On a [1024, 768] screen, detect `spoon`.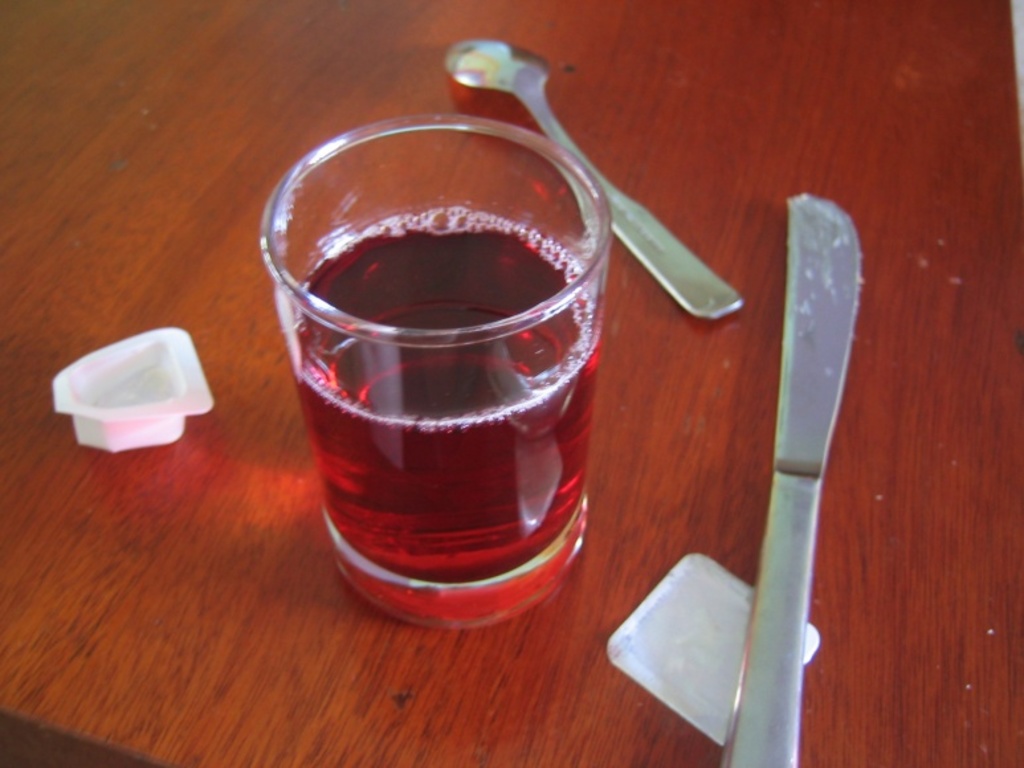
BBox(445, 40, 744, 323).
